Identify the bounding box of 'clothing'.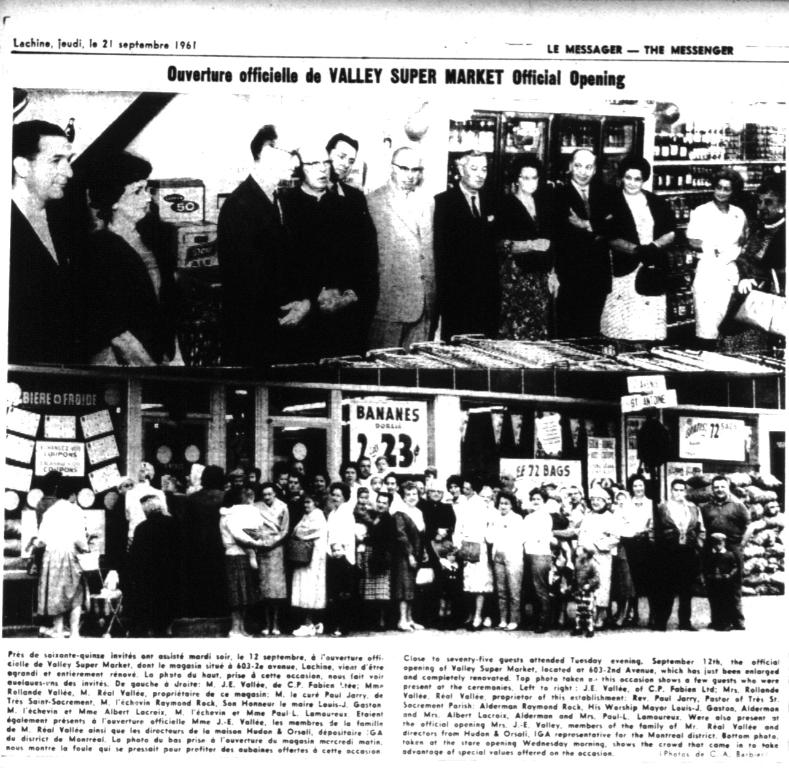
region(655, 495, 705, 629).
